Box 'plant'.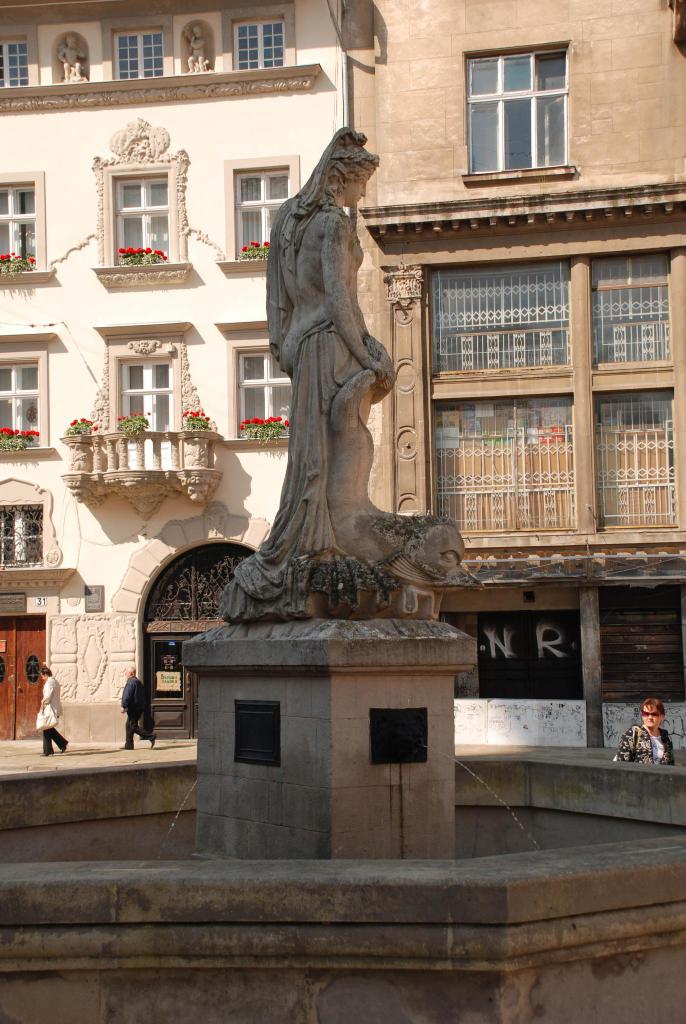
[x1=180, y1=410, x2=213, y2=429].
